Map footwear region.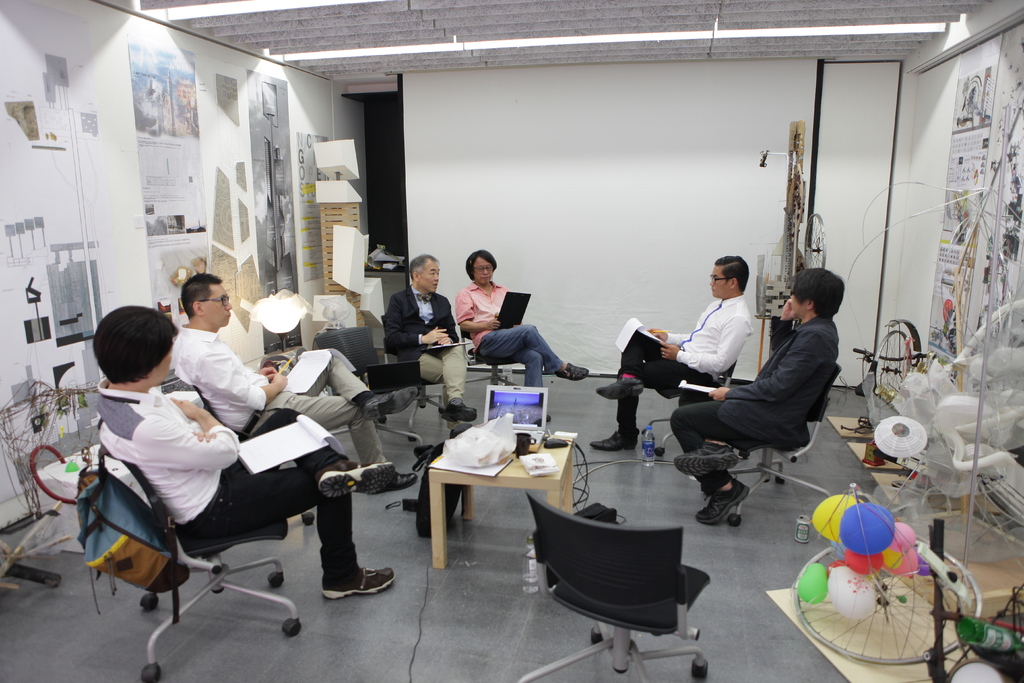
Mapped to bbox=(364, 388, 419, 423).
